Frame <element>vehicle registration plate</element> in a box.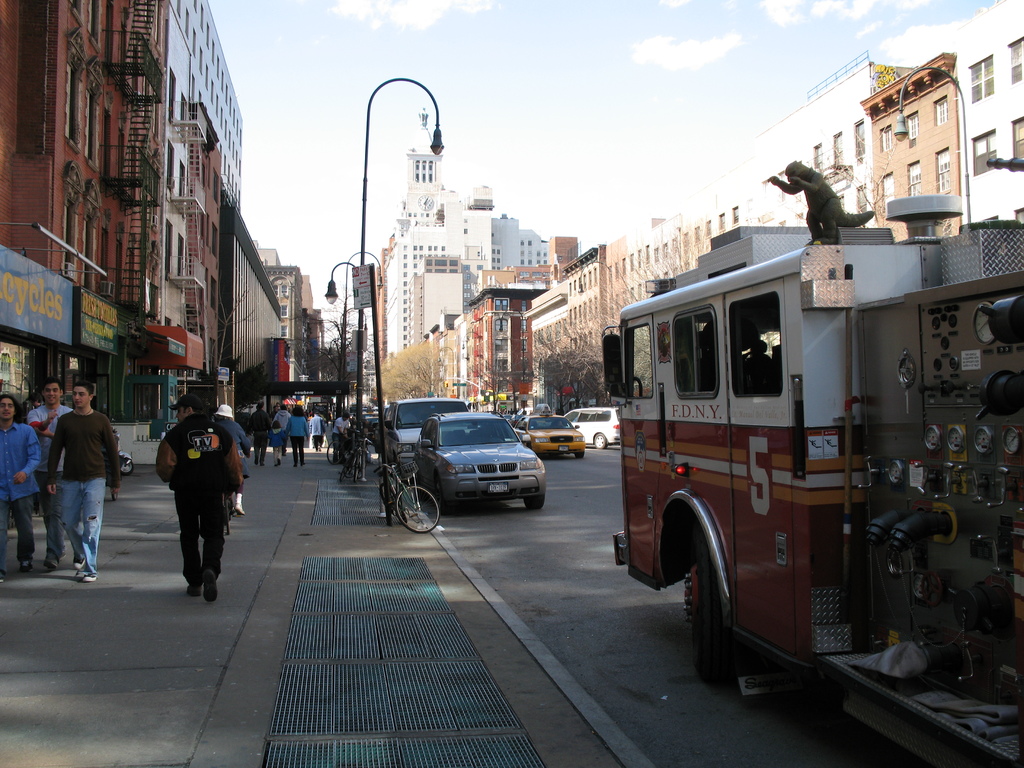
Rect(493, 483, 508, 493).
